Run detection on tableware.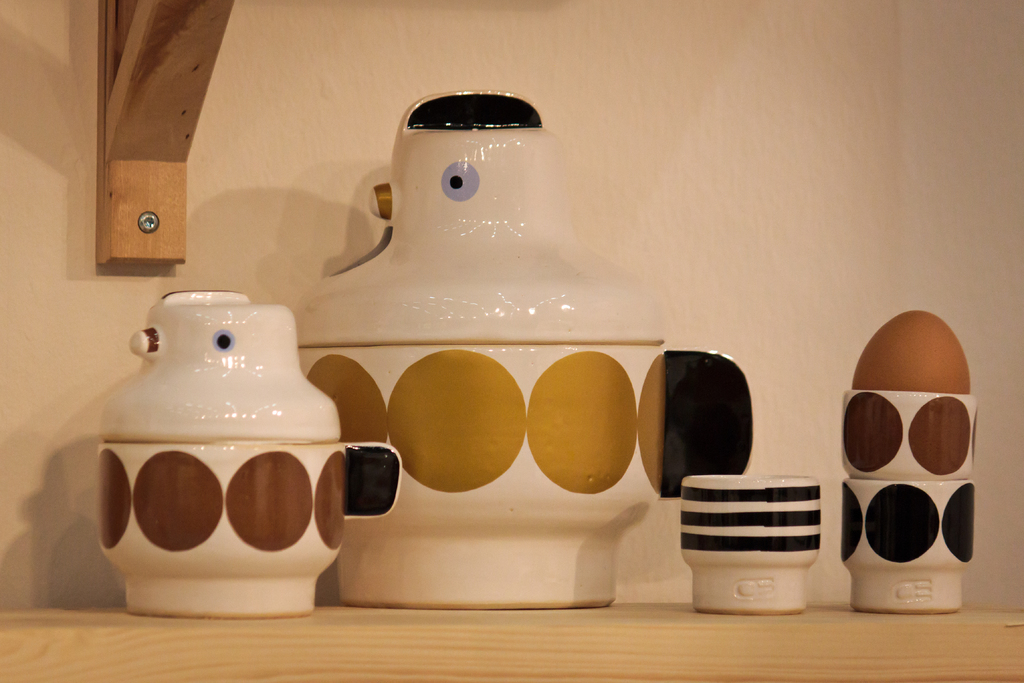
Result: bbox=(837, 480, 972, 615).
